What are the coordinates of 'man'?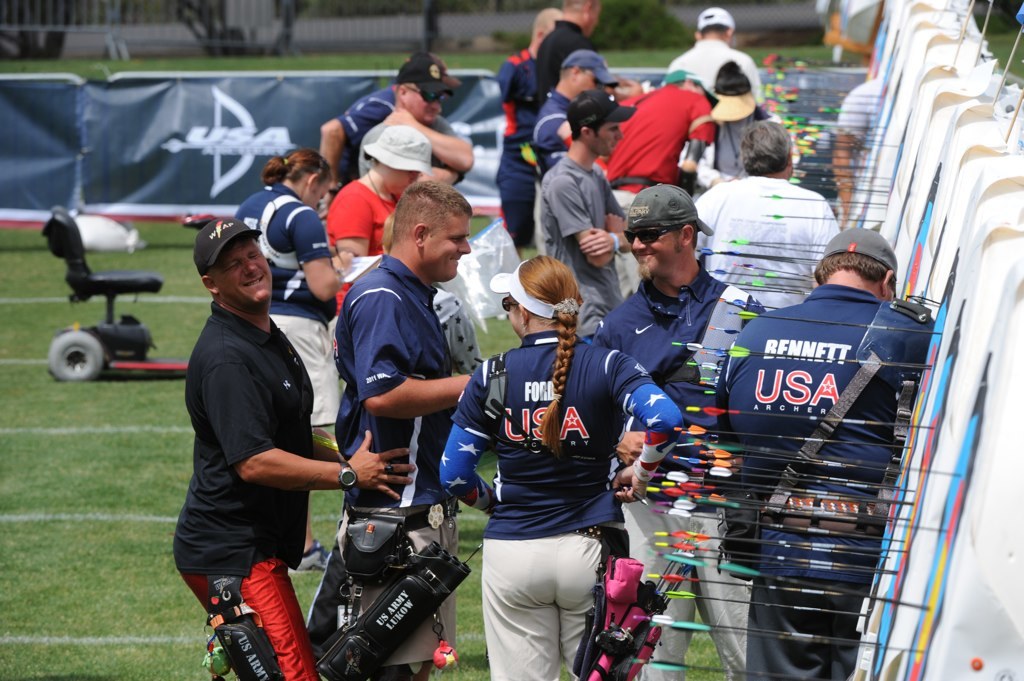
(left=344, top=194, right=492, bottom=680).
